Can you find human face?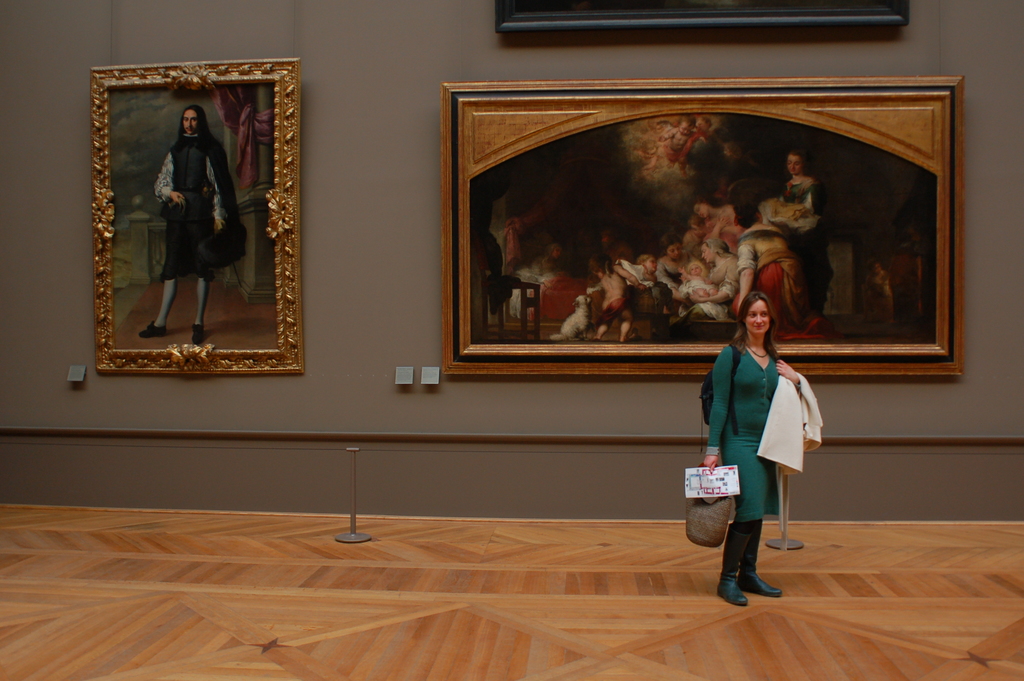
Yes, bounding box: <box>669,249,681,262</box>.
